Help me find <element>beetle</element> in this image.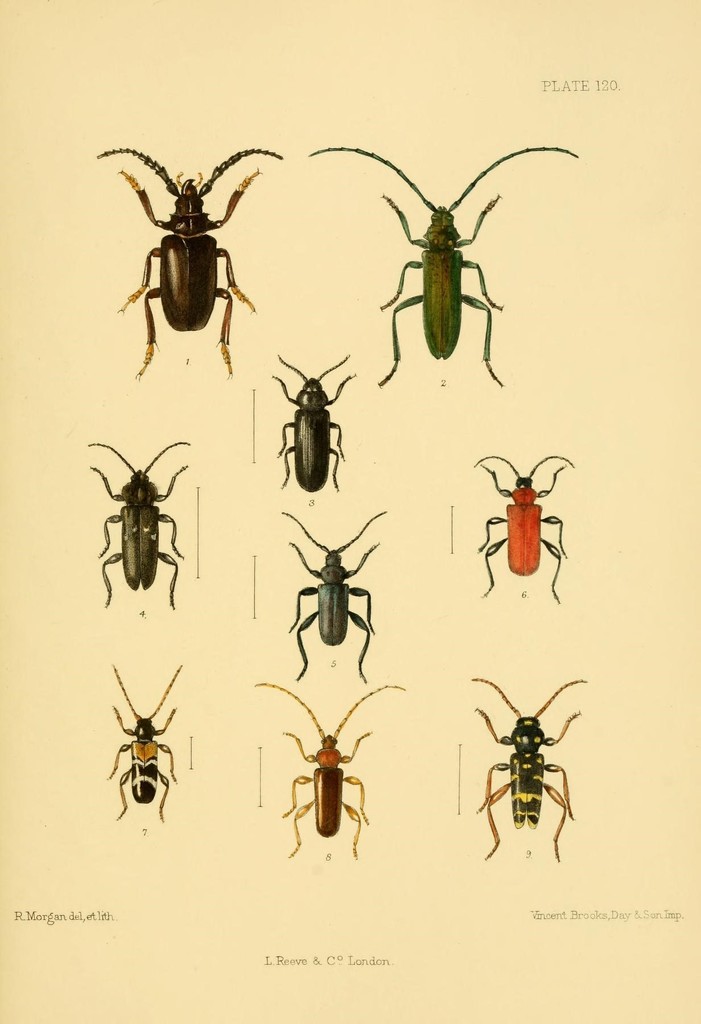
Found it: rect(91, 145, 284, 381).
